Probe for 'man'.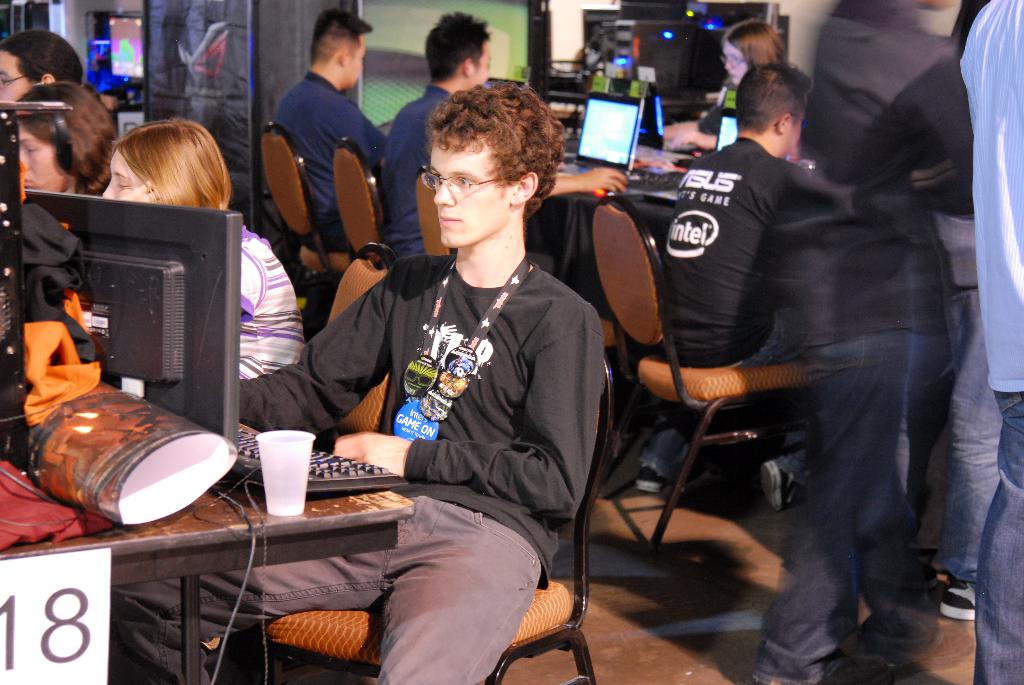
Probe result: bbox=(957, 0, 1023, 684).
